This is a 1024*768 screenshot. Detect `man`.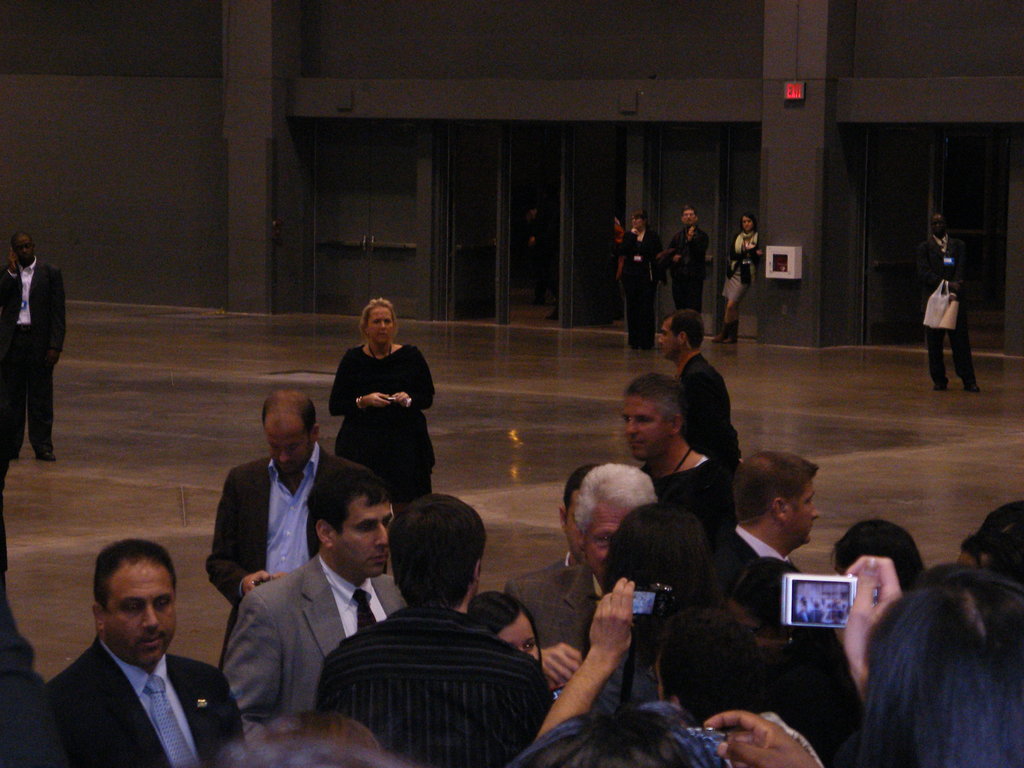
[x1=203, y1=386, x2=364, y2=662].
